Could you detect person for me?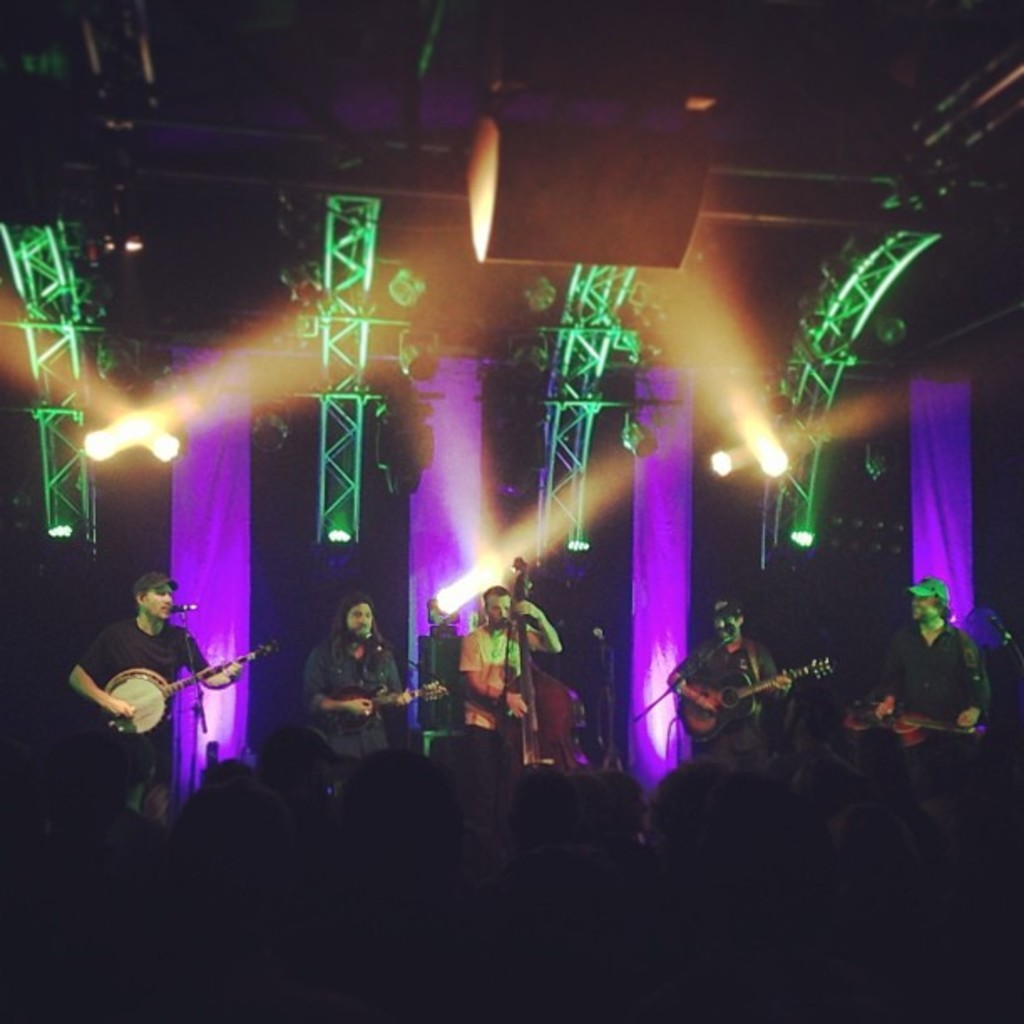
Detection result: [668, 599, 791, 760].
